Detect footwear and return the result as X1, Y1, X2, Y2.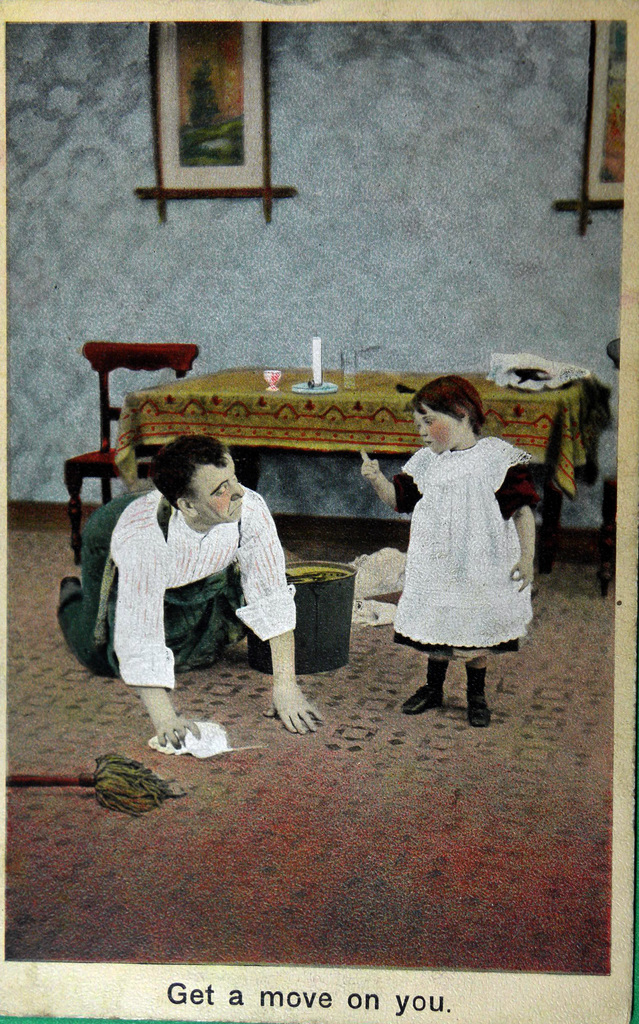
459, 674, 490, 726.
